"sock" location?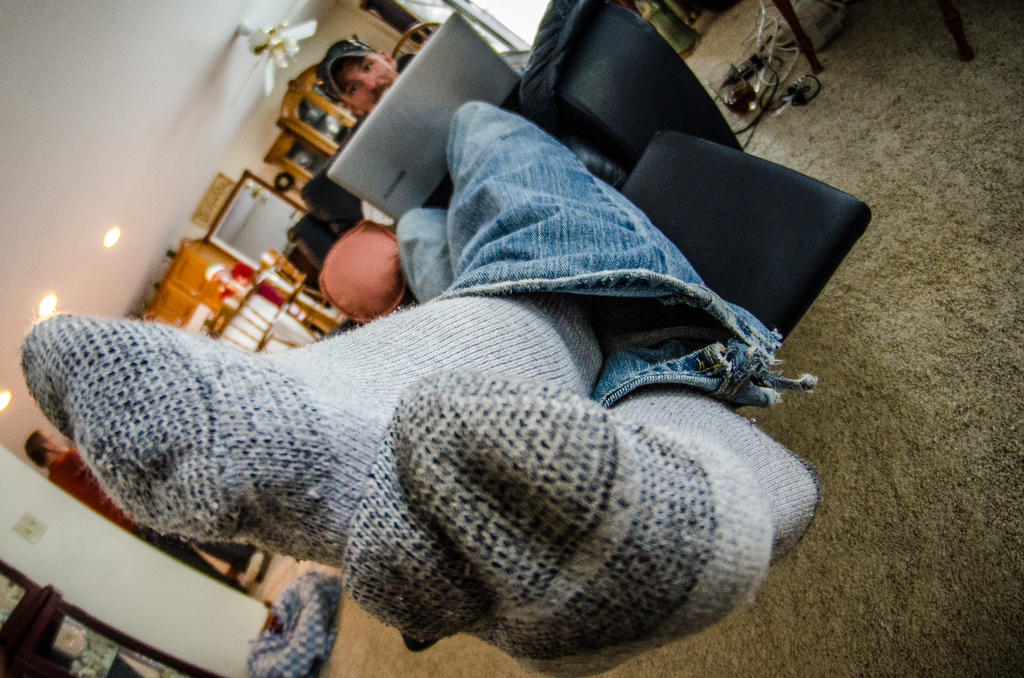
343:369:822:677
